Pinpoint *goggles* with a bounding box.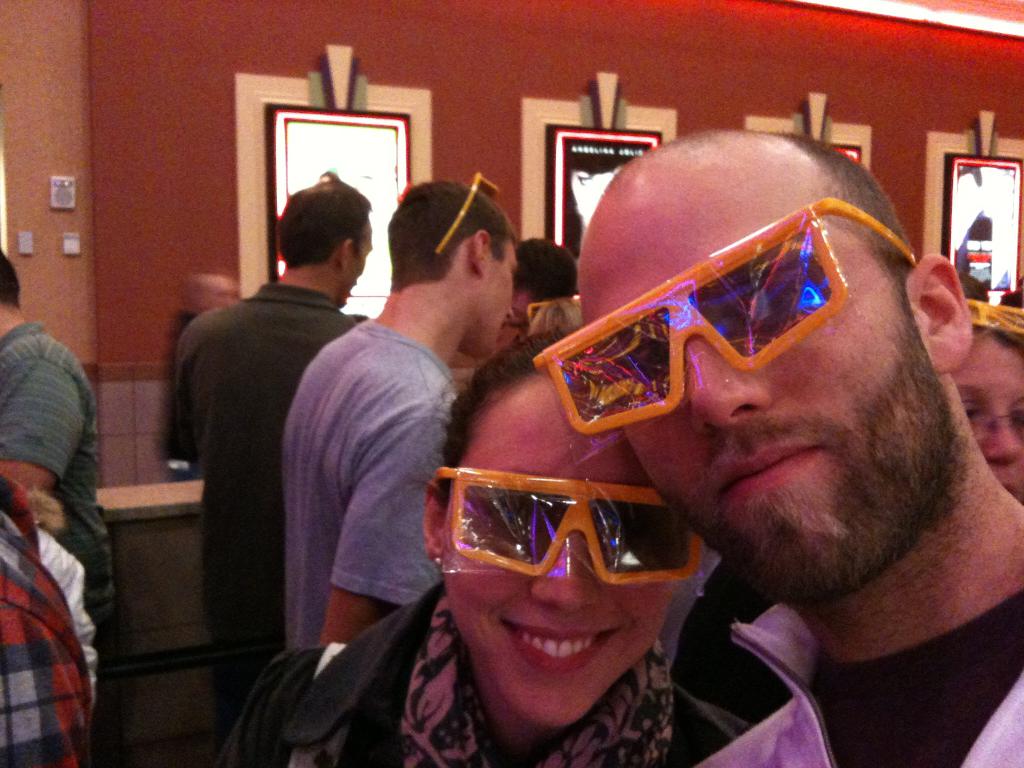
detection(433, 169, 501, 253).
